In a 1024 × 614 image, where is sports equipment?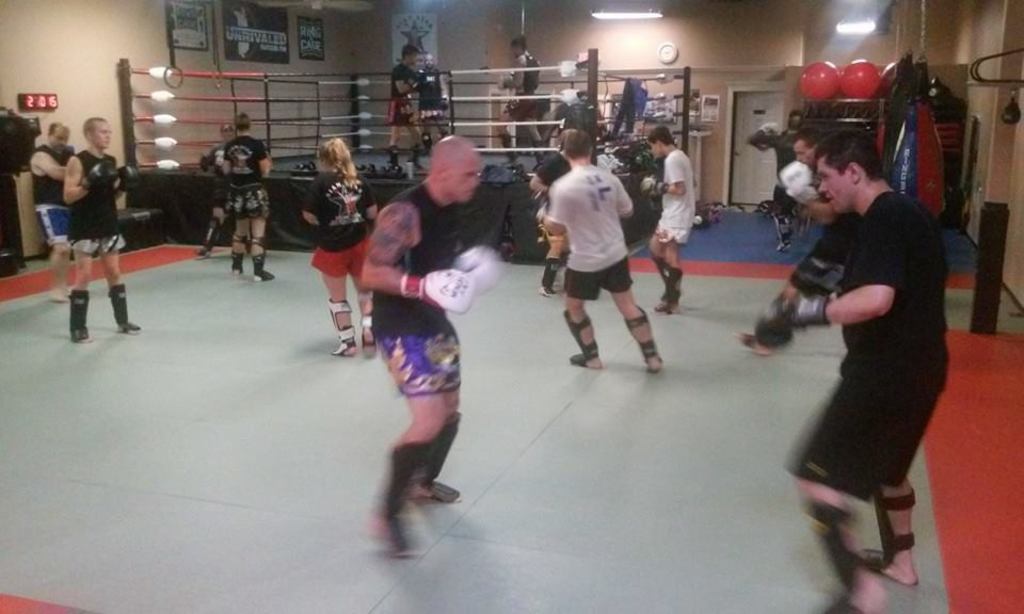
756/293/832/342.
